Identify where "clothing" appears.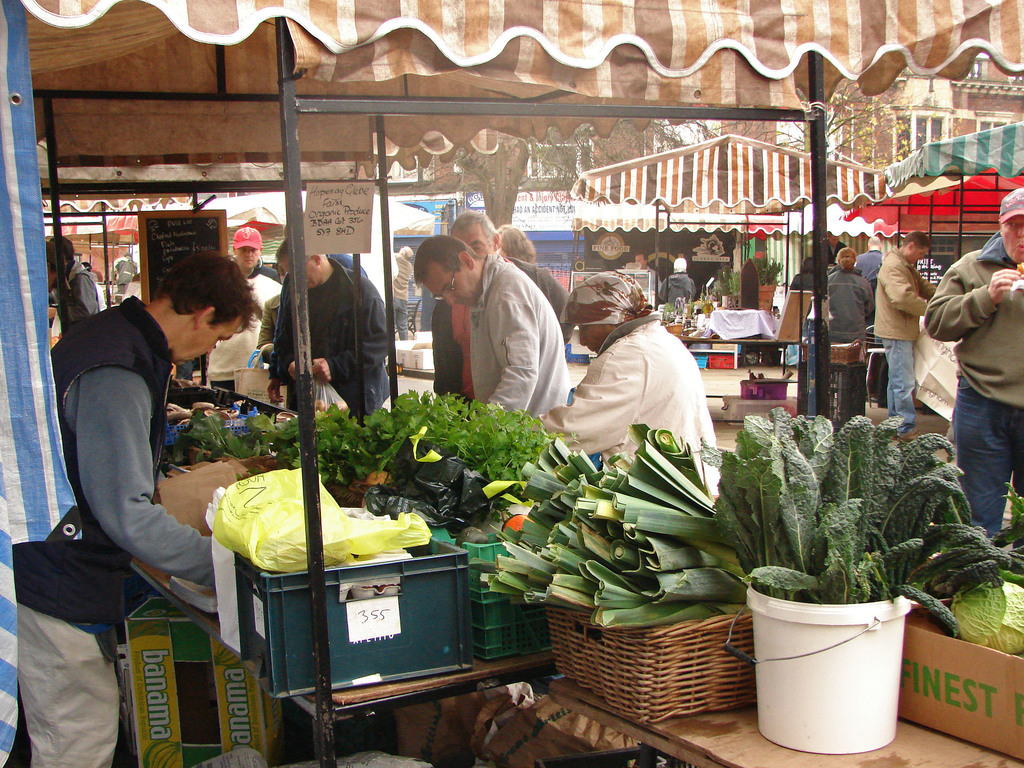
Appears at {"left": 857, "top": 246, "right": 886, "bottom": 284}.
